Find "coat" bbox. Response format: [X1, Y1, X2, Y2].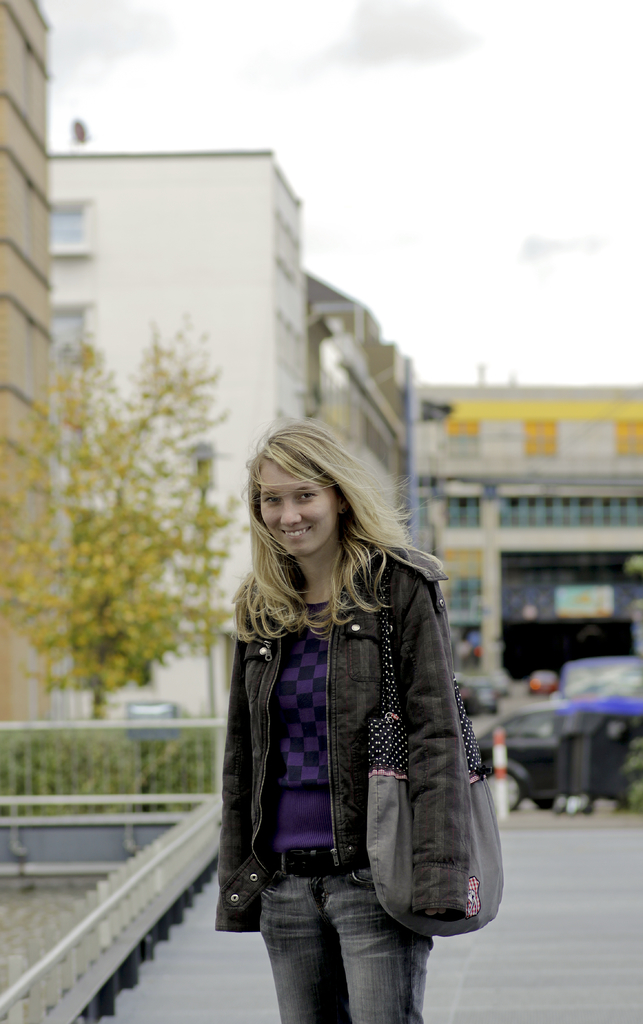
[204, 543, 464, 931].
